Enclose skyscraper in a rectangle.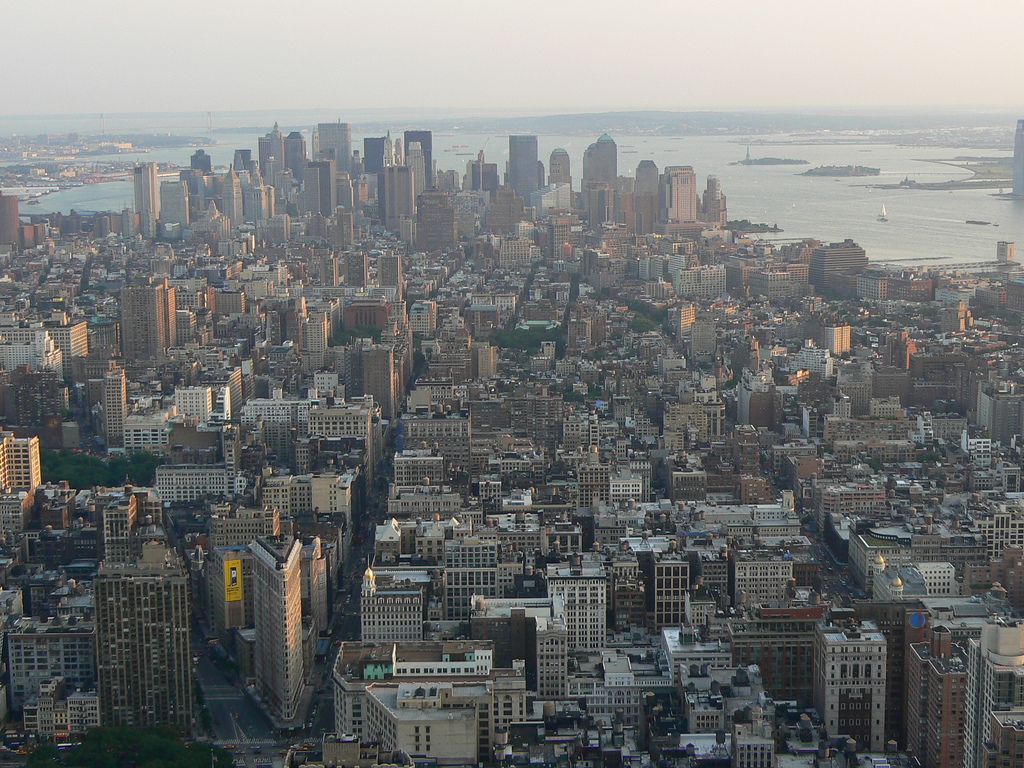
box=[245, 161, 268, 220].
